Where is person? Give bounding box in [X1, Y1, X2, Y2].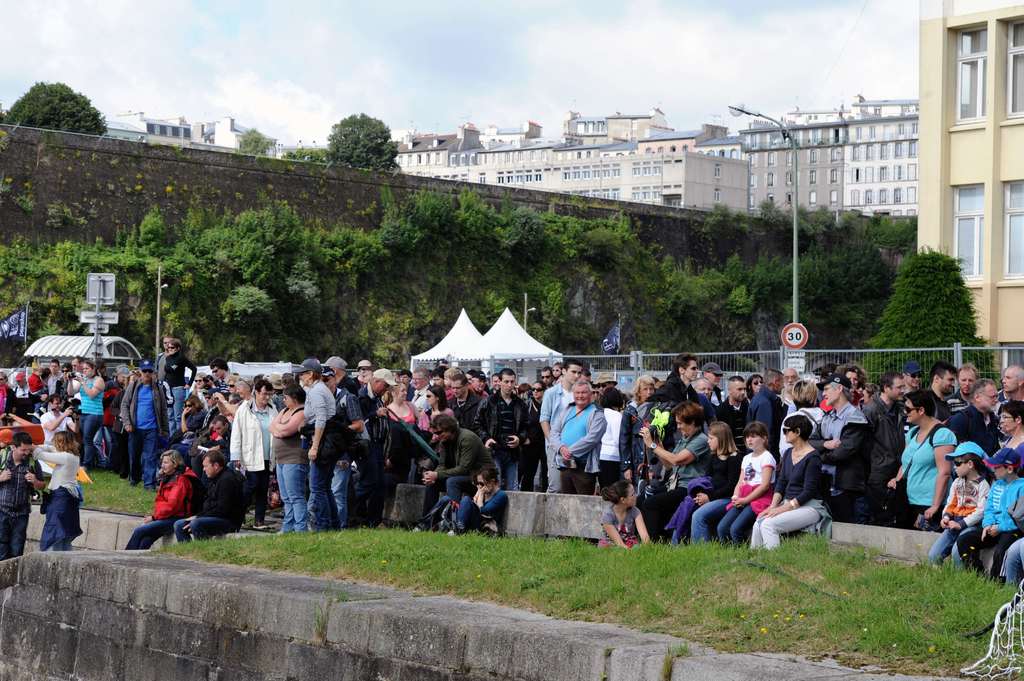
[685, 412, 740, 543].
